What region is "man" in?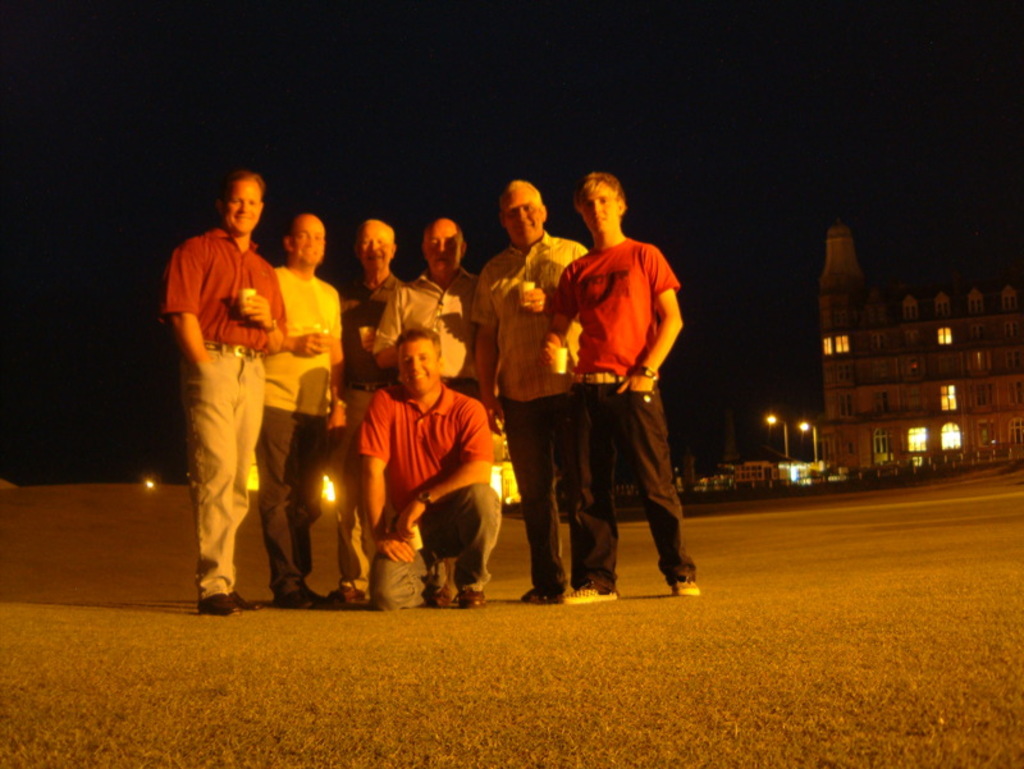
(317, 218, 413, 598).
